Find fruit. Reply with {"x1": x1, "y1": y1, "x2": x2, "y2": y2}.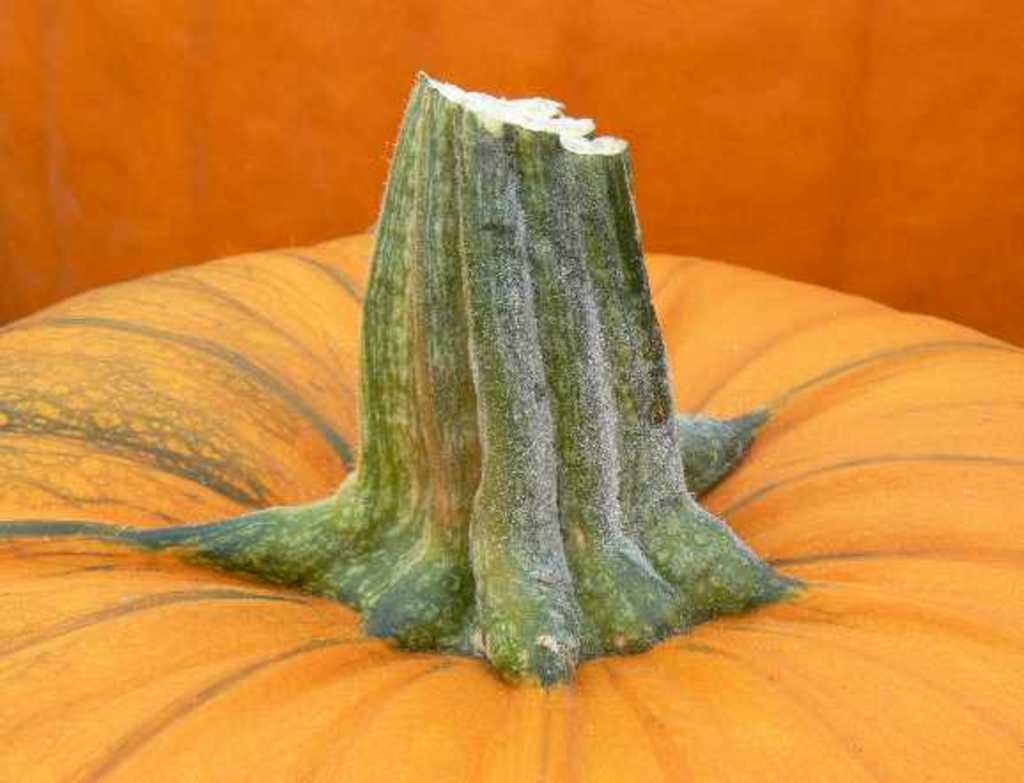
{"x1": 0, "y1": 60, "x2": 1022, "y2": 781}.
